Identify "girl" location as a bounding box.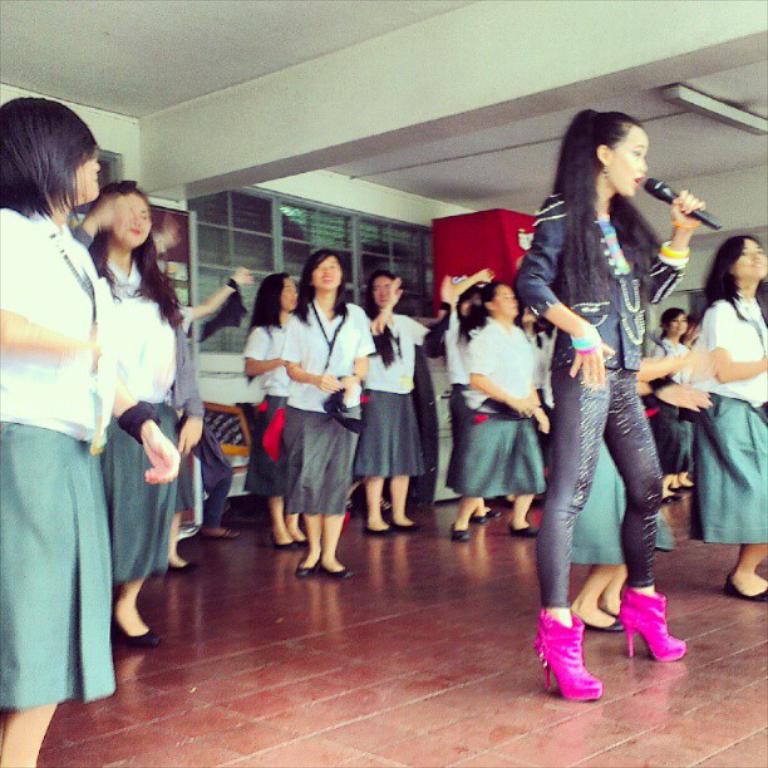
(284,247,375,577).
